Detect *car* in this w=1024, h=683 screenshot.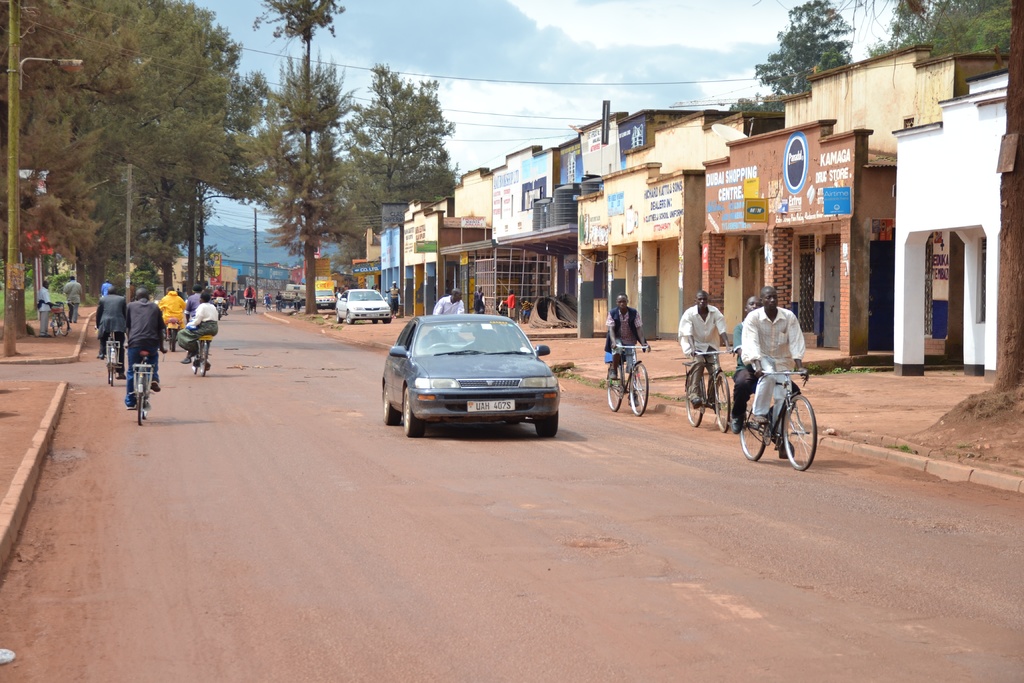
Detection: crop(316, 288, 339, 309).
